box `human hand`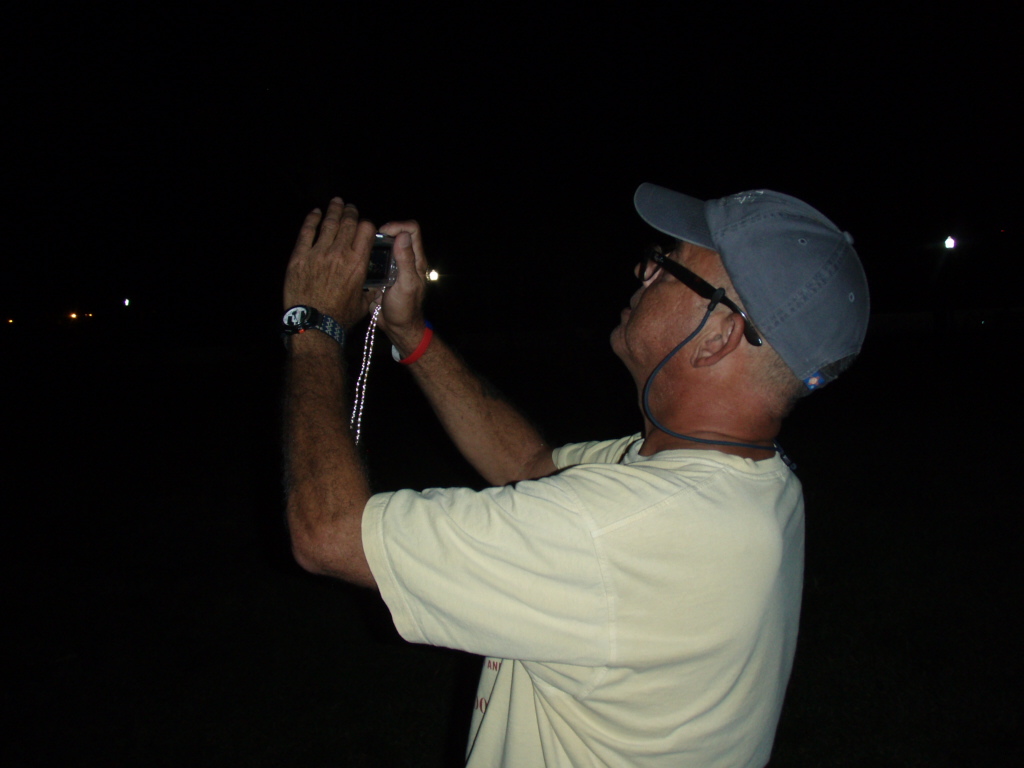
356,215,436,344
